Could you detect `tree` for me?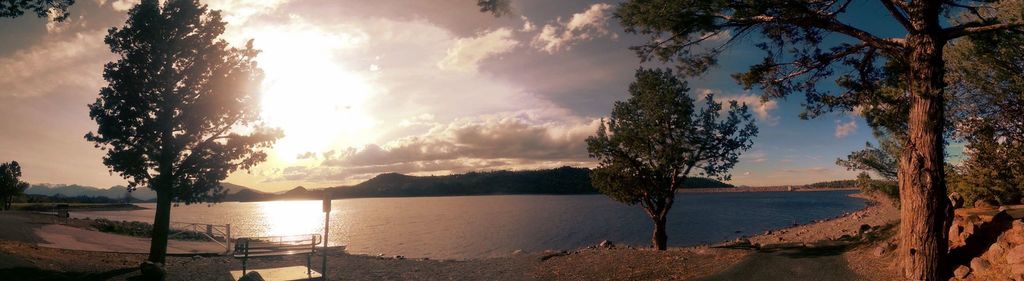
Detection result: crop(0, 0, 77, 30).
